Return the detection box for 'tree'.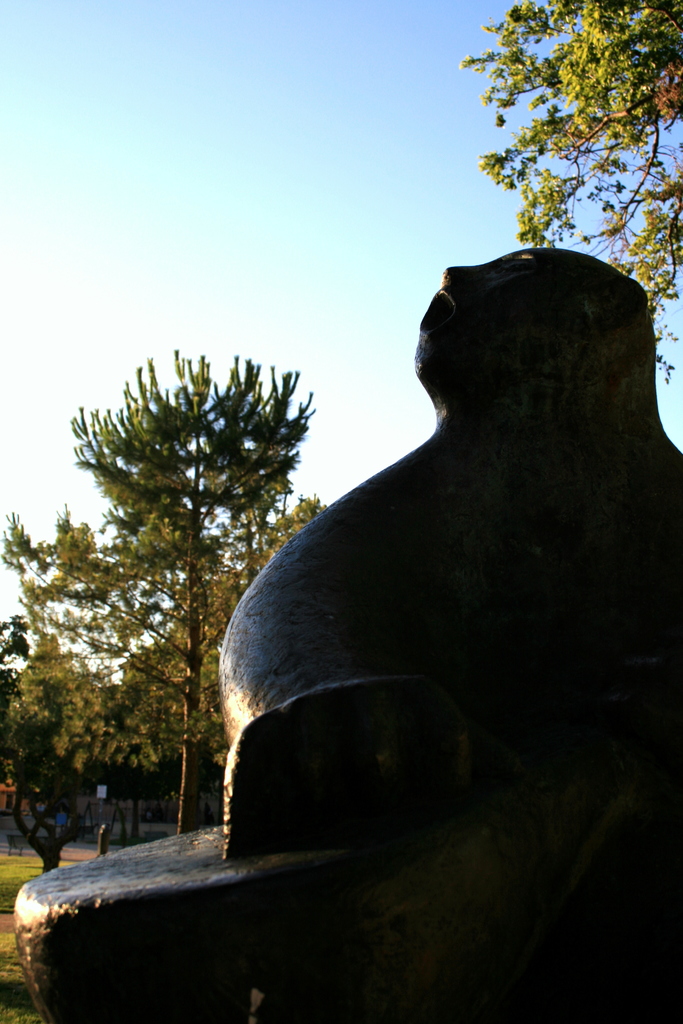
[x1=0, y1=498, x2=332, y2=888].
